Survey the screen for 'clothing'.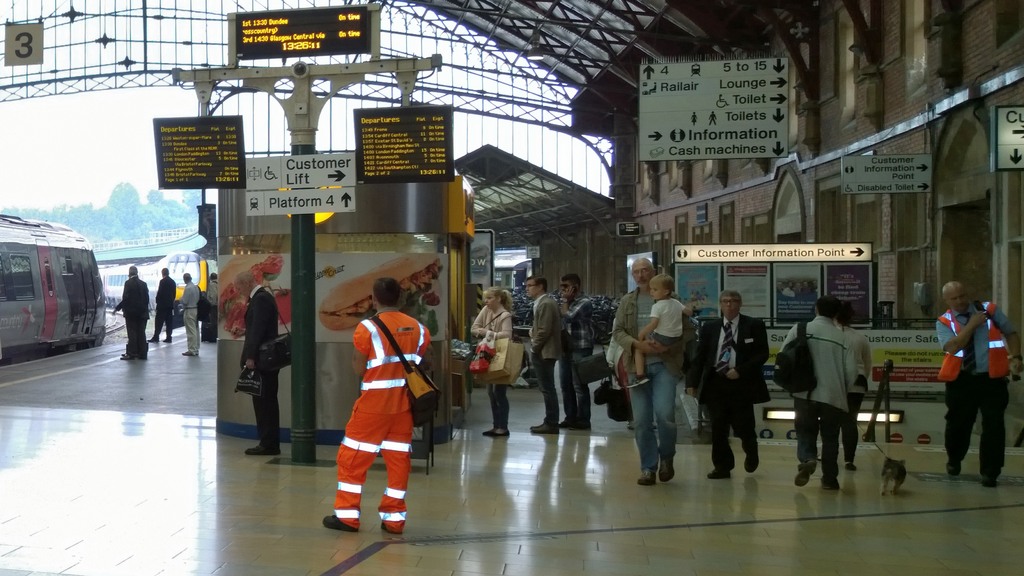
Survey found: 179, 284, 198, 352.
